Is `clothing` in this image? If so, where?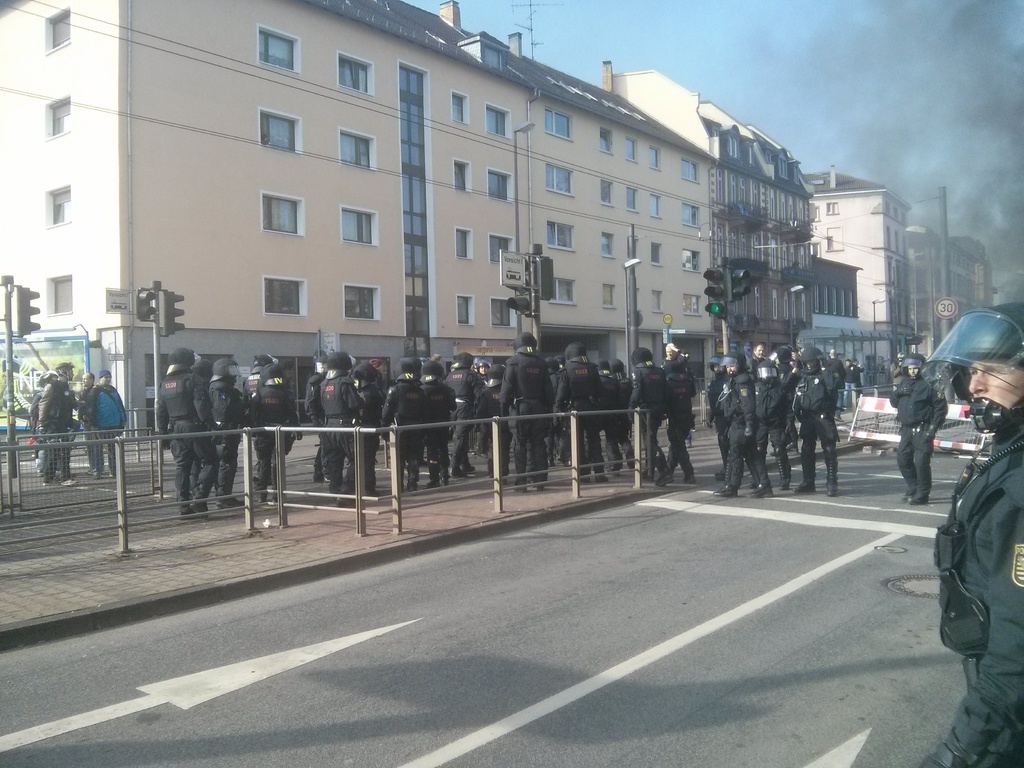
Yes, at detection(499, 344, 550, 471).
